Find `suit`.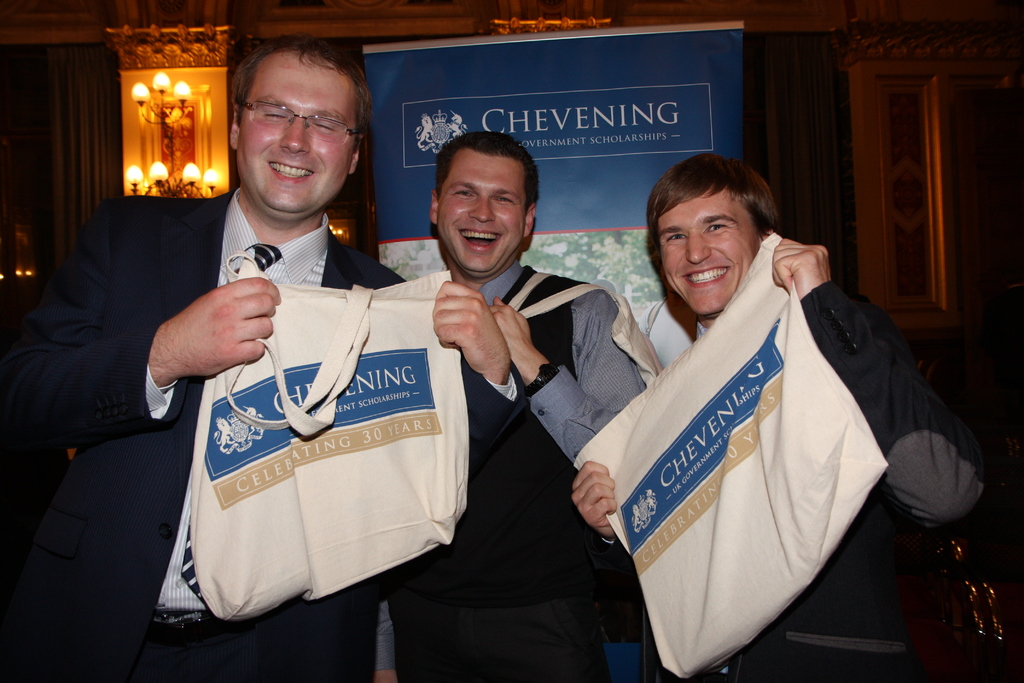
pyautogui.locateOnScreen(94, 123, 570, 668).
